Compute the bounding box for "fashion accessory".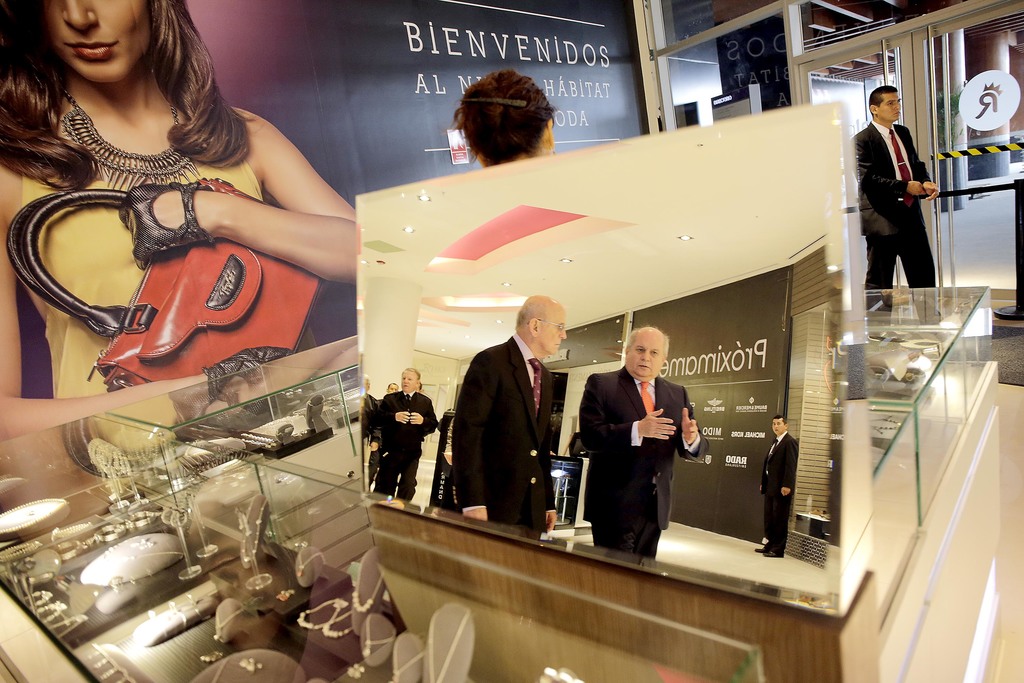
<bbox>637, 378, 657, 419</bbox>.
